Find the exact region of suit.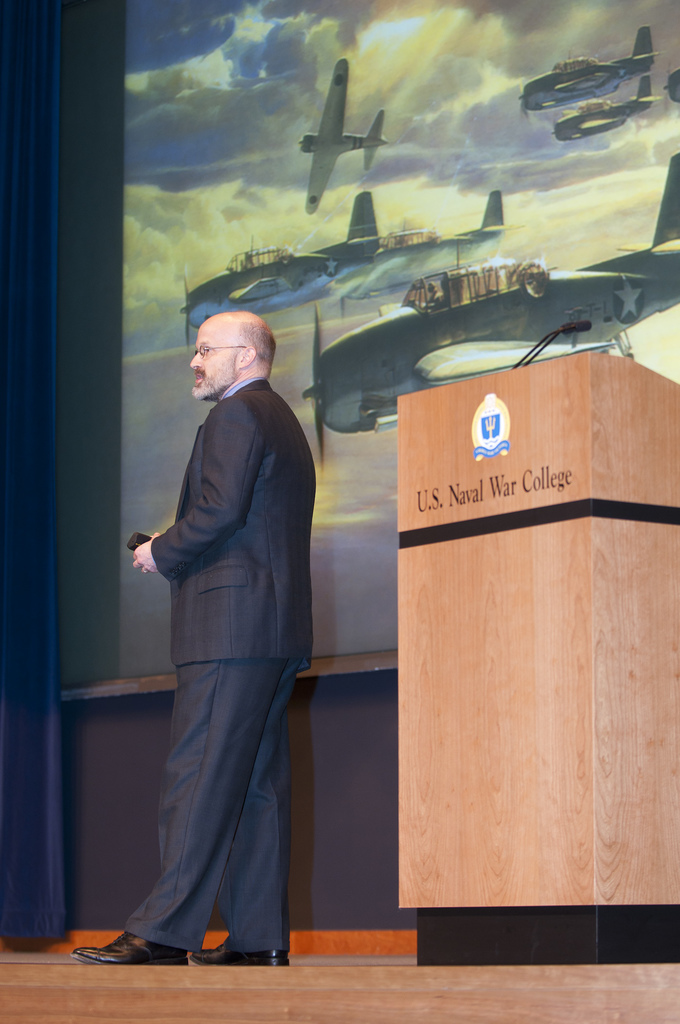
Exact region: 115,313,331,963.
